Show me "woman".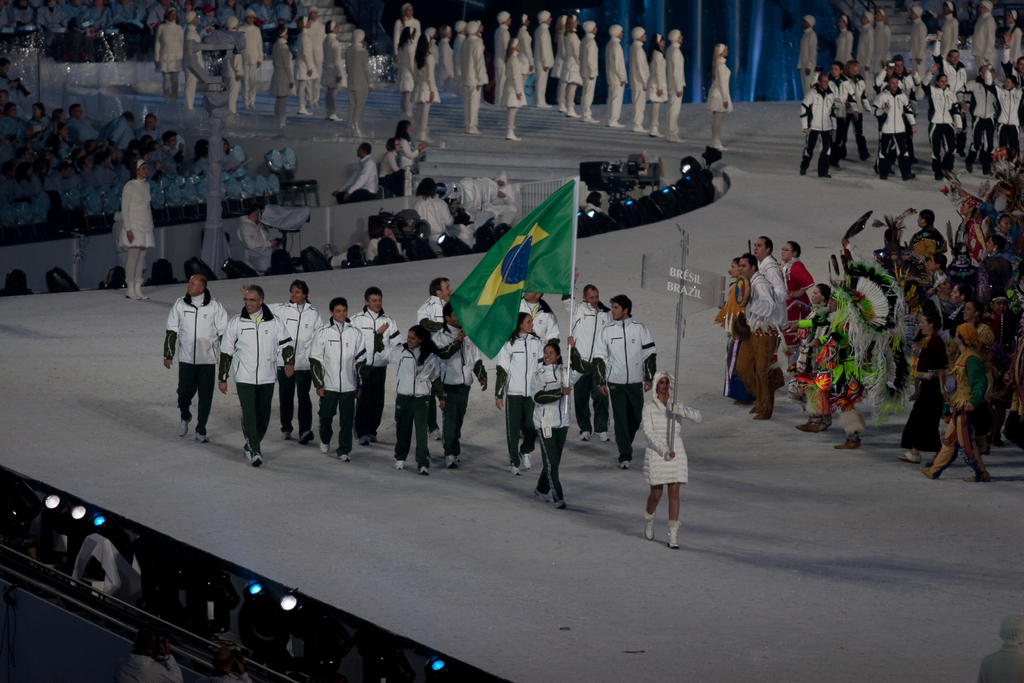
"woman" is here: 845,61,870,160.
